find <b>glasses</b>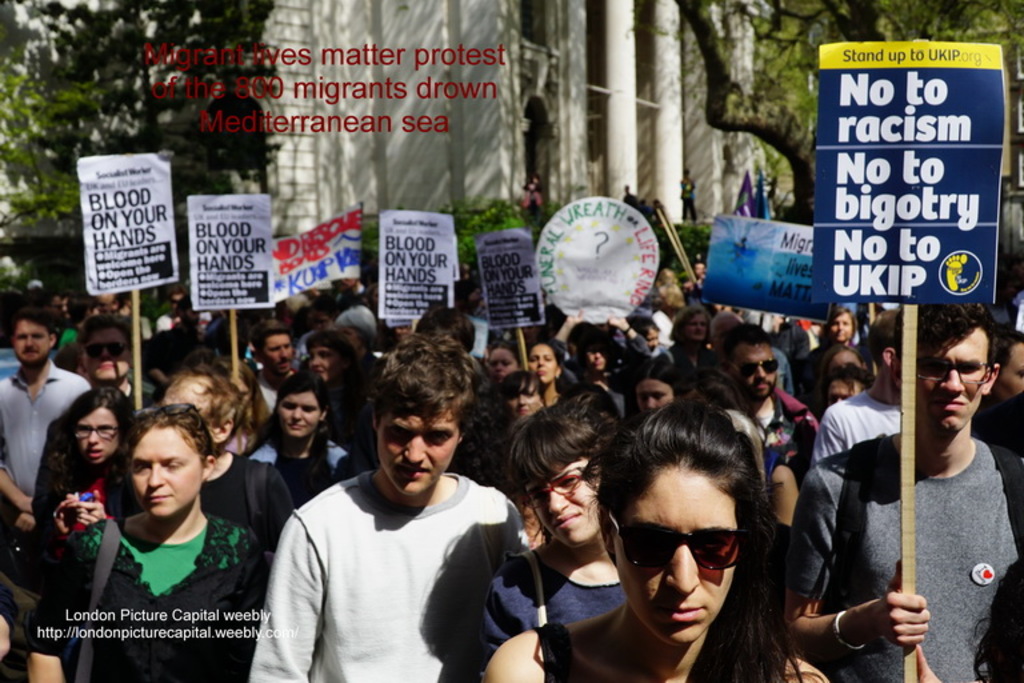
rect(743, 359, 780, 383)
